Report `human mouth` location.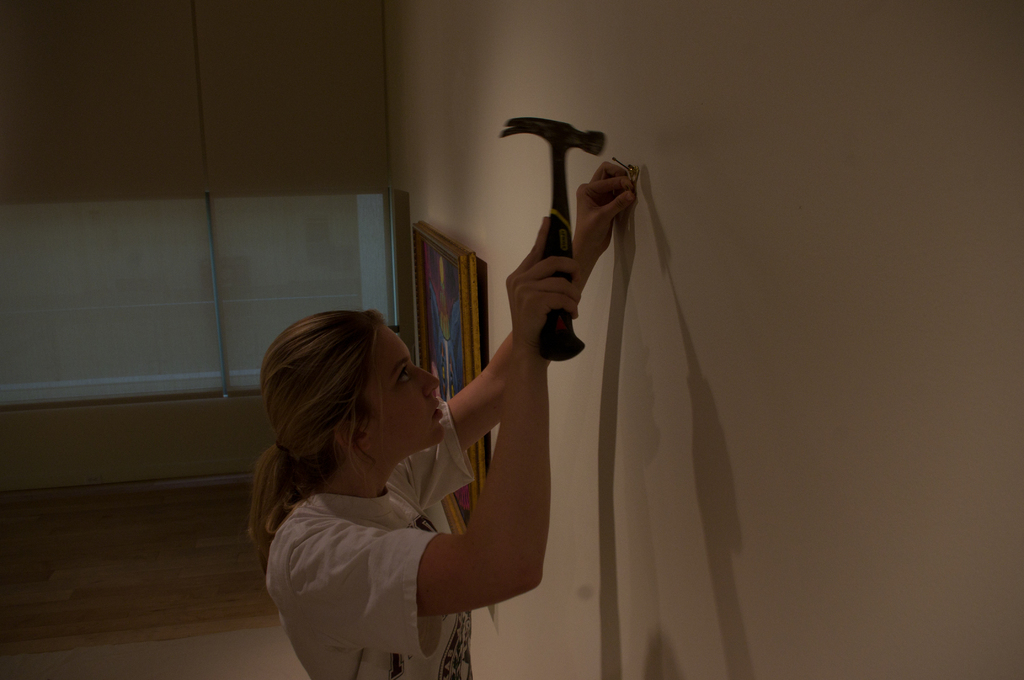
Report: (432,395,445,420).
